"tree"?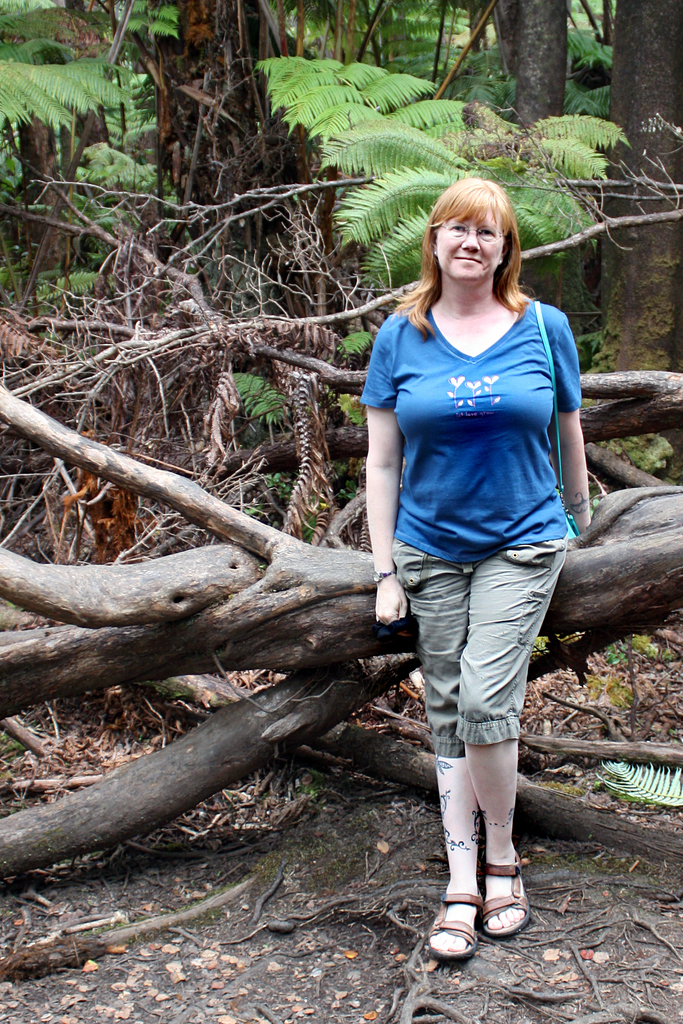
{"left": 586, "top": 0, "right": 682, "bottom": 370}
